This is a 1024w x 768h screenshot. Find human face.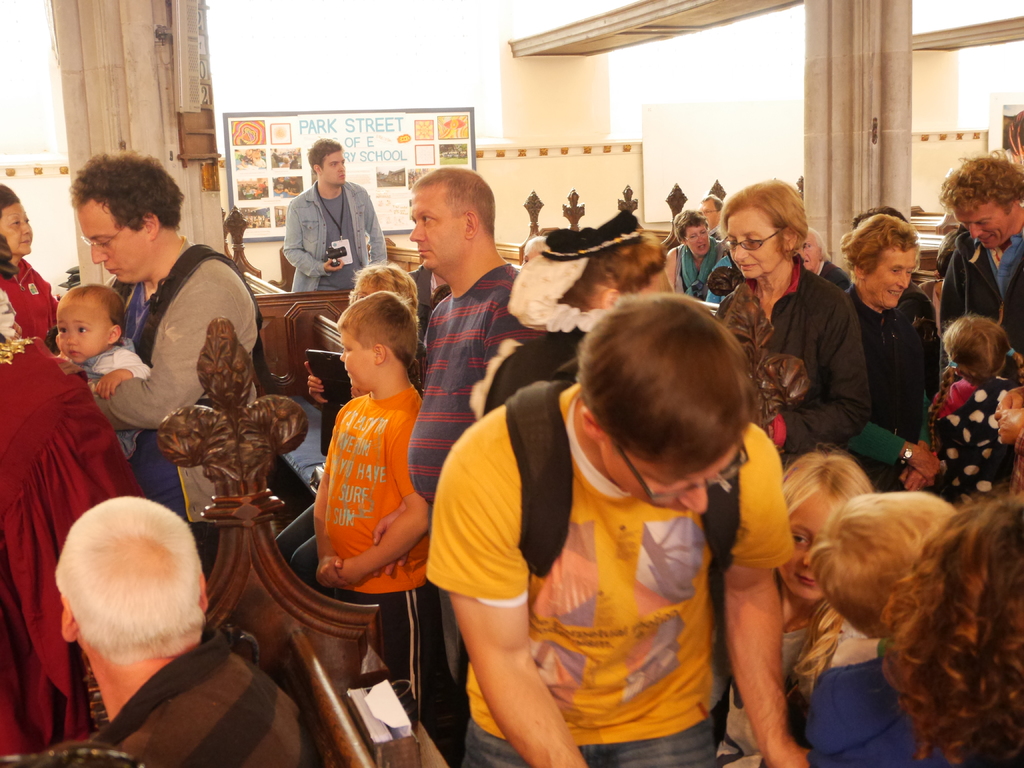
Bounding box: bbox=[681, 225, 708, 255].
